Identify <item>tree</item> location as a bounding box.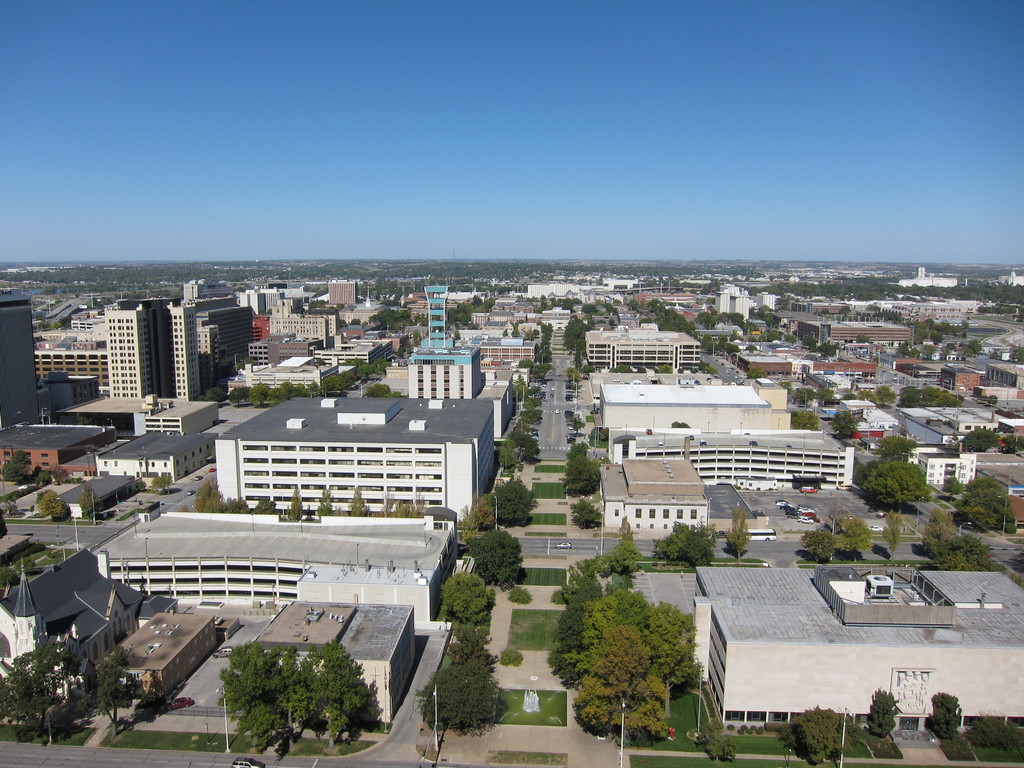
rect(433, 570, 499, 621).
